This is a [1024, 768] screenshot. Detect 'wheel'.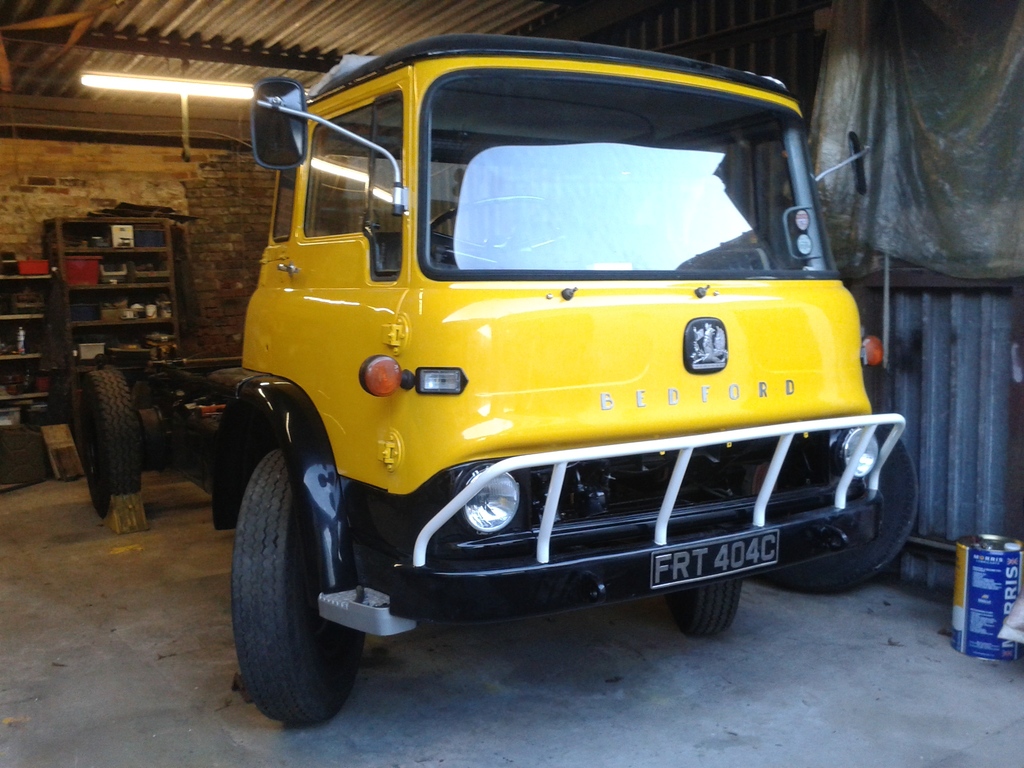
select_region(223, 447, 364, 732).
